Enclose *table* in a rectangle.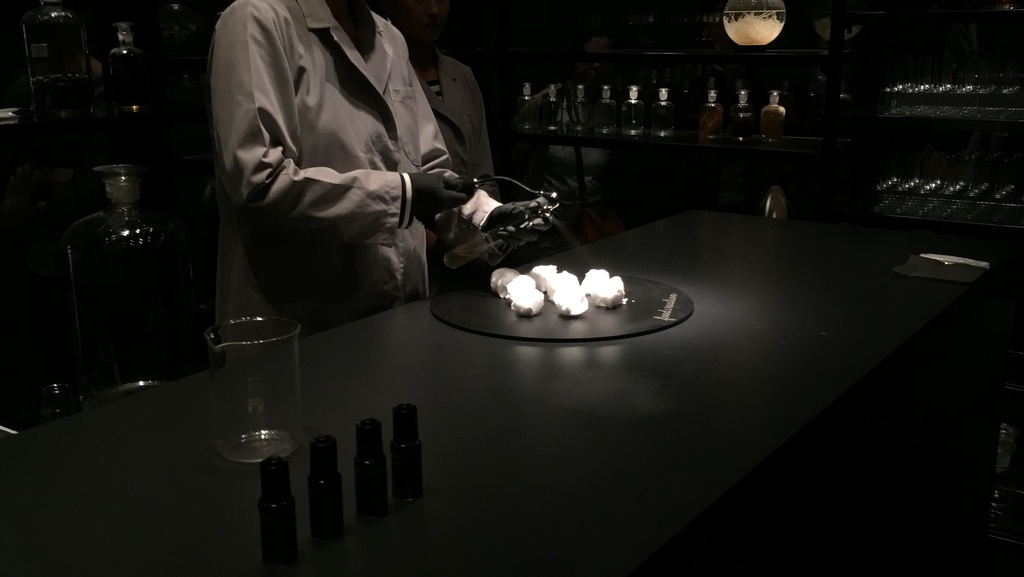
region(0, 195, 1023, 576).
